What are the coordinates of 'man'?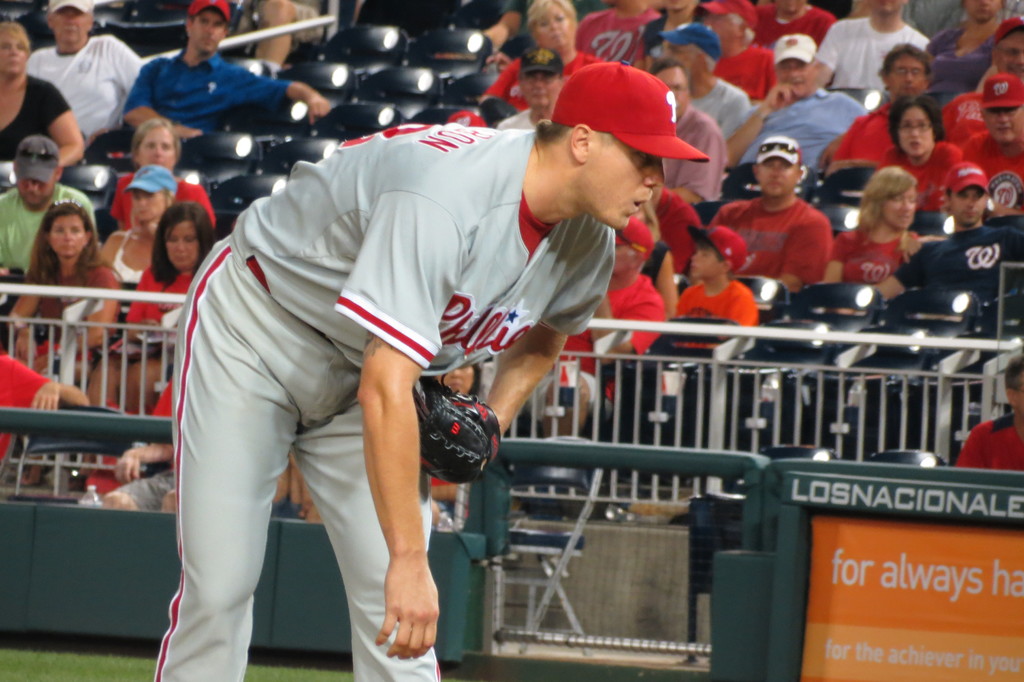
<box>635,0,715,67</box>.
